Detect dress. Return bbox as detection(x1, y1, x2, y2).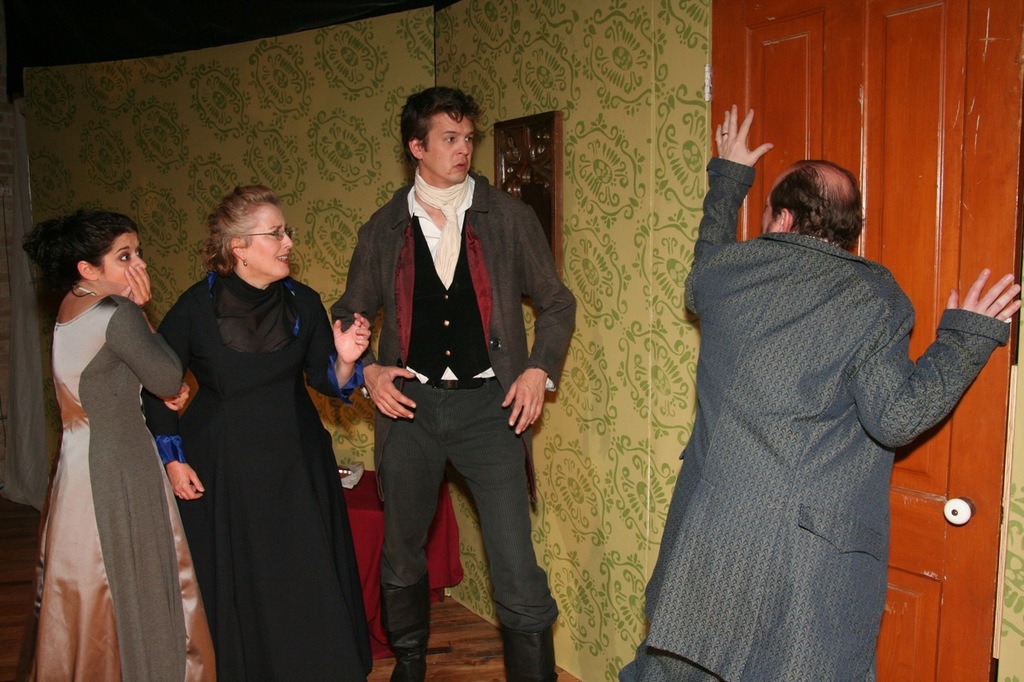
detection(27, 297, 221, 681).
